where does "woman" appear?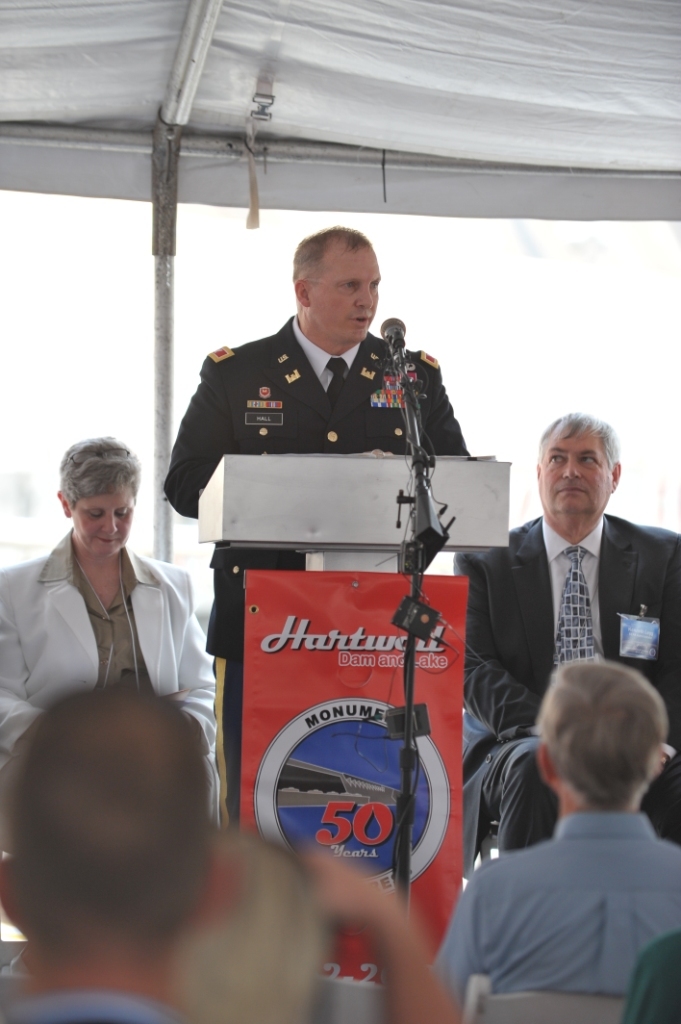
Appears at crop(0, 439, 217, 822).
